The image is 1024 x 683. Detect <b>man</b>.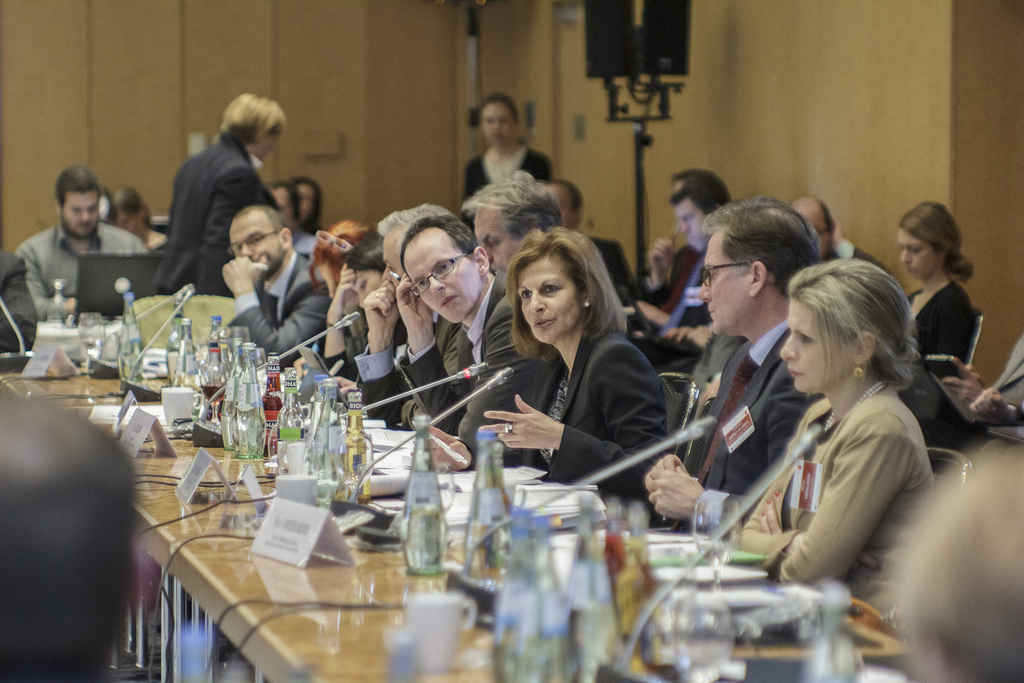
Detection: [218, 202, 333, 368].
